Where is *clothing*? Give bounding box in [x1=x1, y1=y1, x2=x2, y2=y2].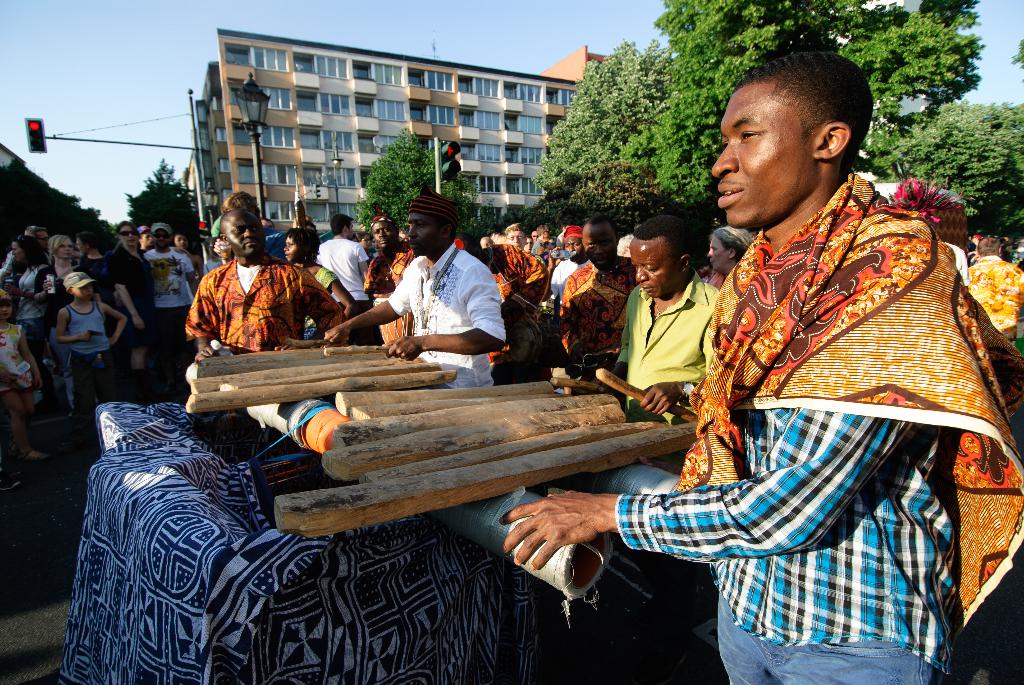
[x1=60, y1=294, x2=130, y2=441].
